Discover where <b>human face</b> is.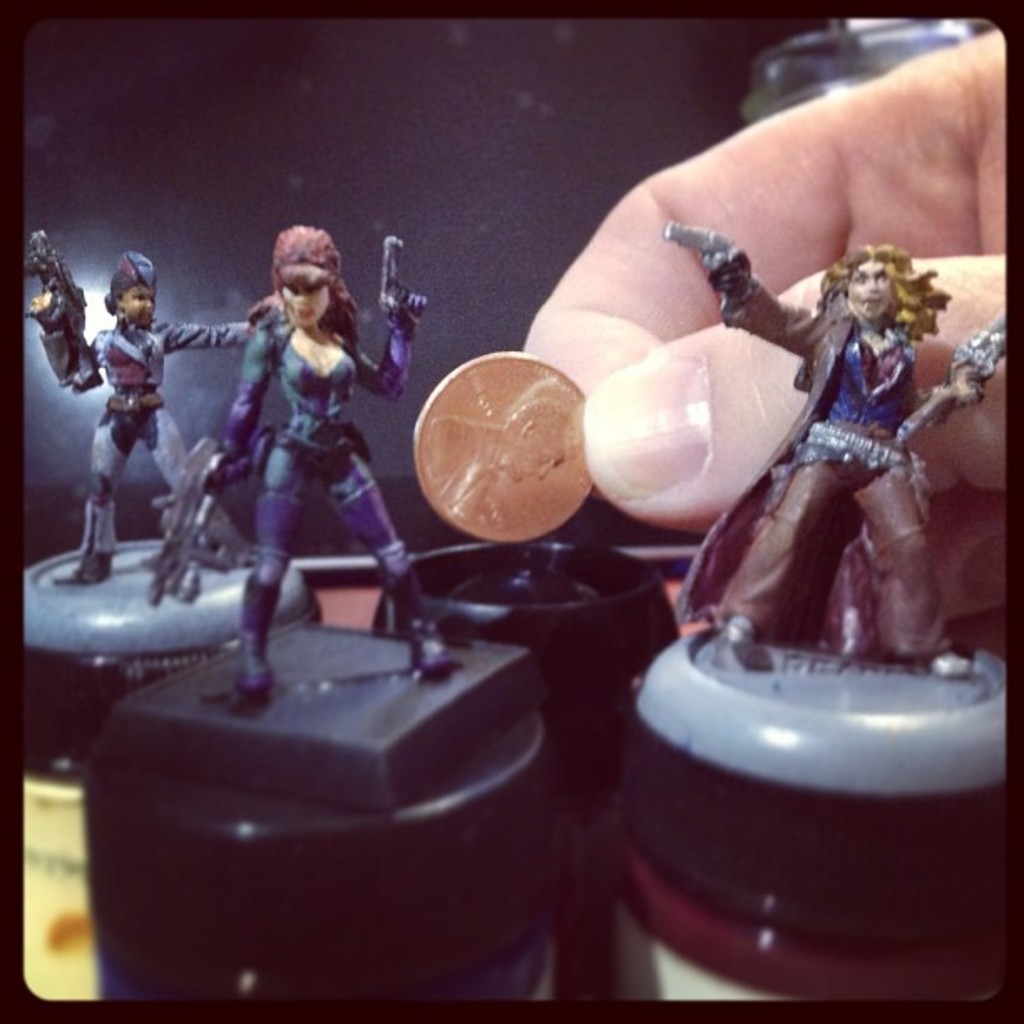
Discovered at box(124, 283, 161, 333).
